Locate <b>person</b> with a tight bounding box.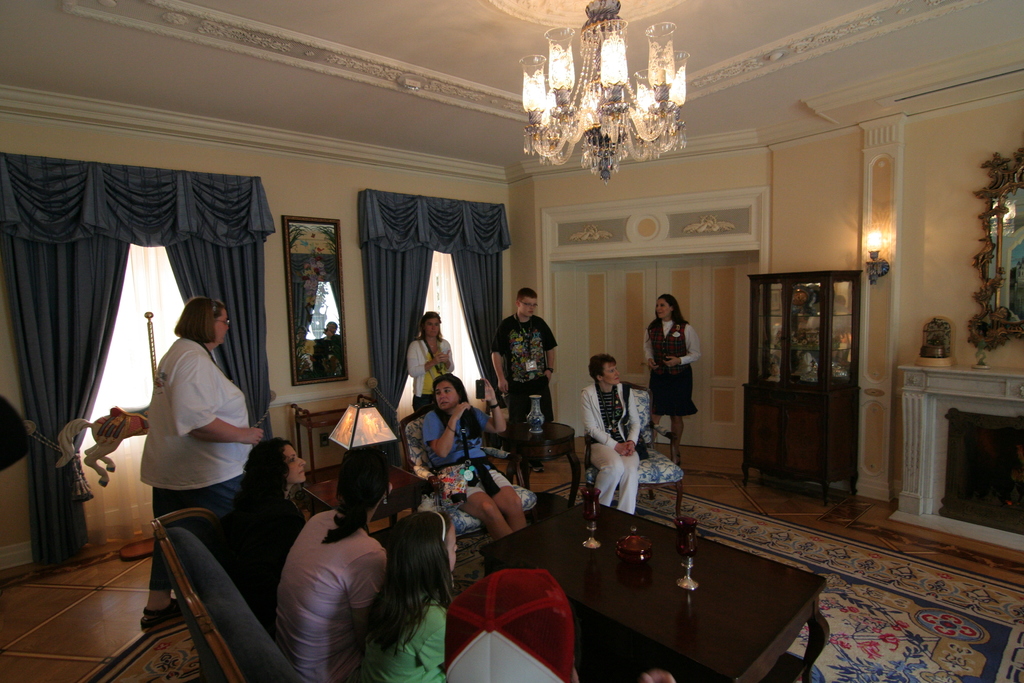
138:293:263:624.
